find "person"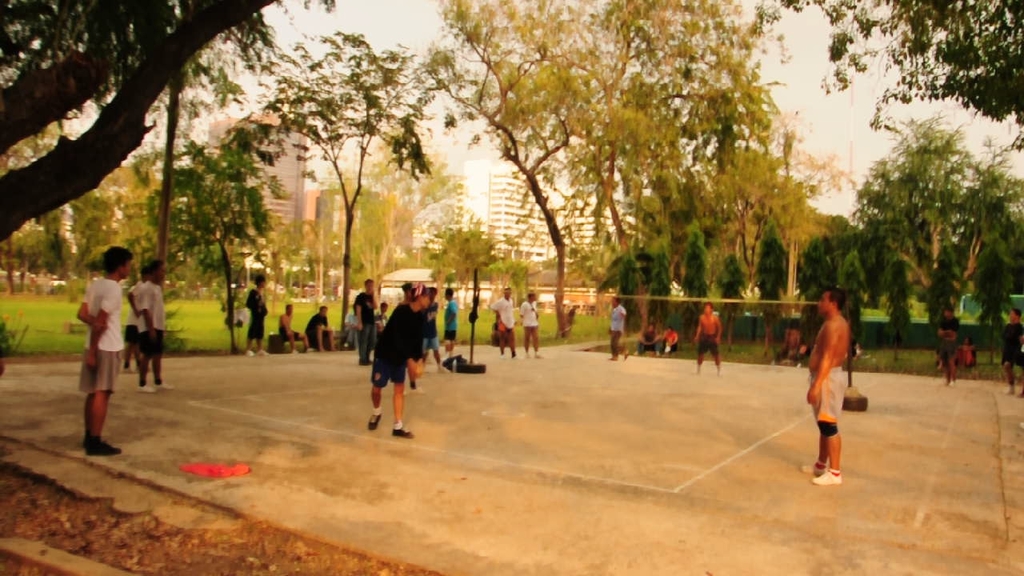
box(340, 309, 355, 349)
